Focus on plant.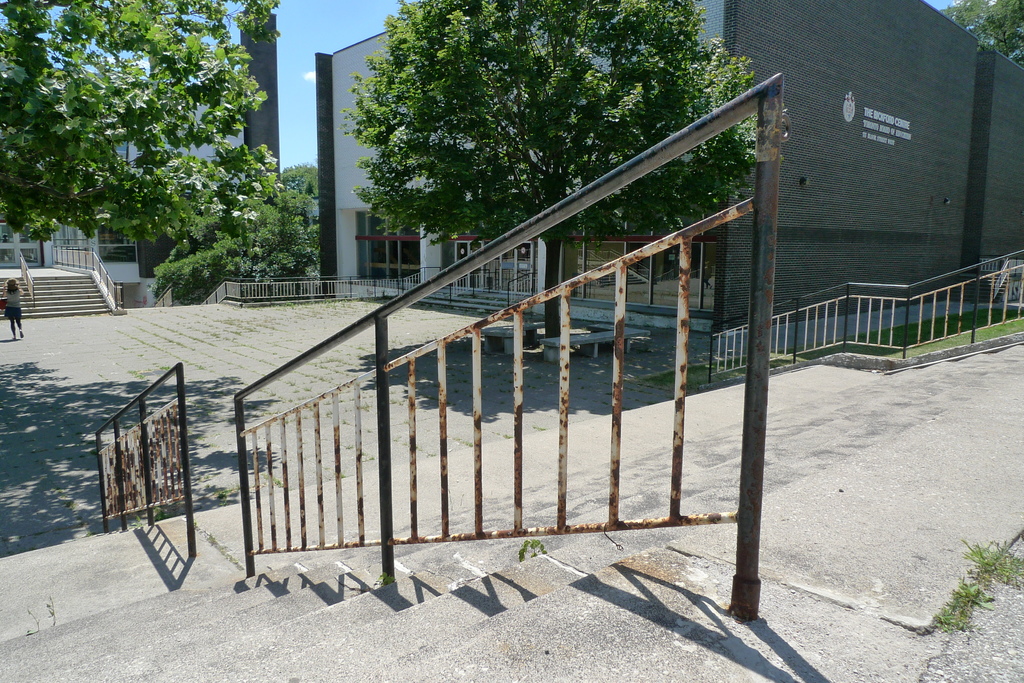
Focused at bbox(261, 470, 282, 488).
